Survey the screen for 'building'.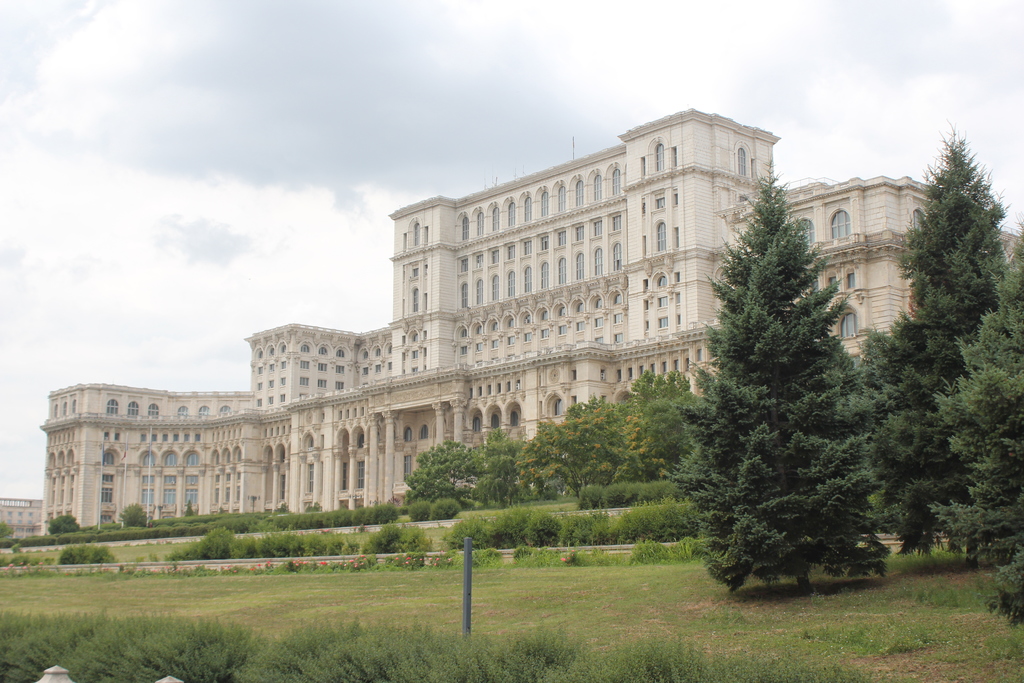
Survey found: {"left": 33, "top": 104, "right": 1023, "bottom": 541}.
